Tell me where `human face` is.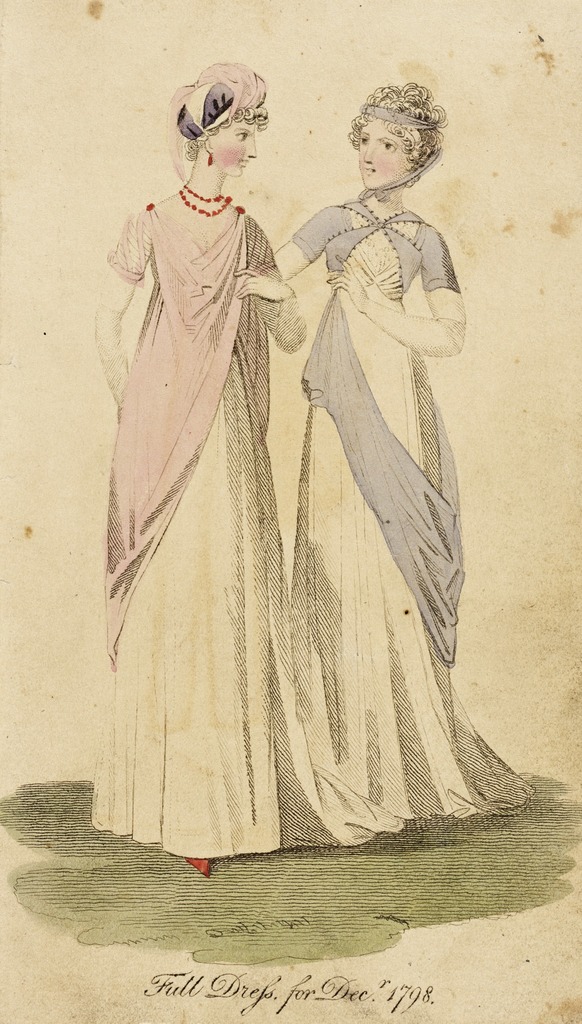
`human face` is at Rect(353, 125, 404, 188).
